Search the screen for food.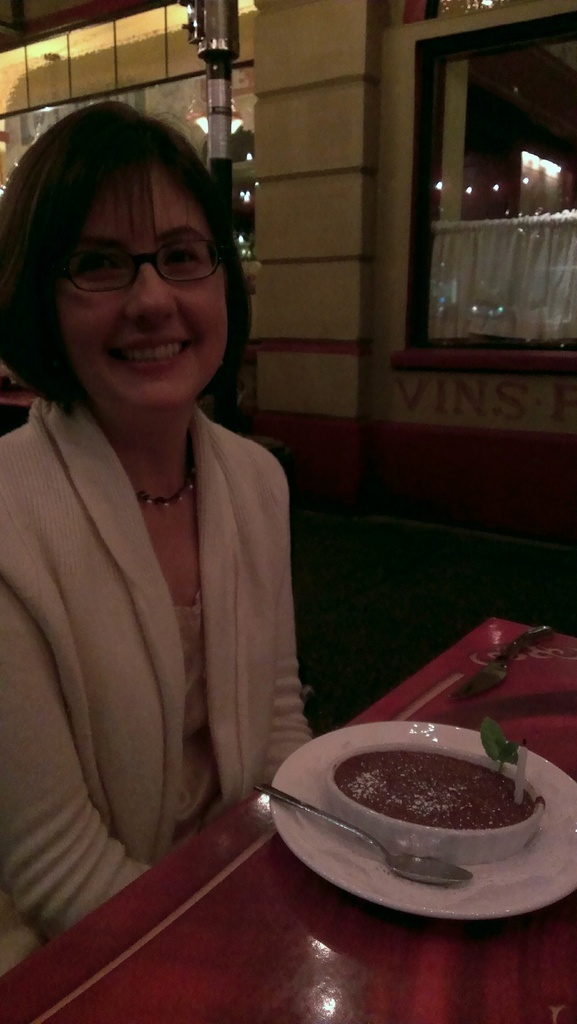
Found at 340, 749, 528, 834.
